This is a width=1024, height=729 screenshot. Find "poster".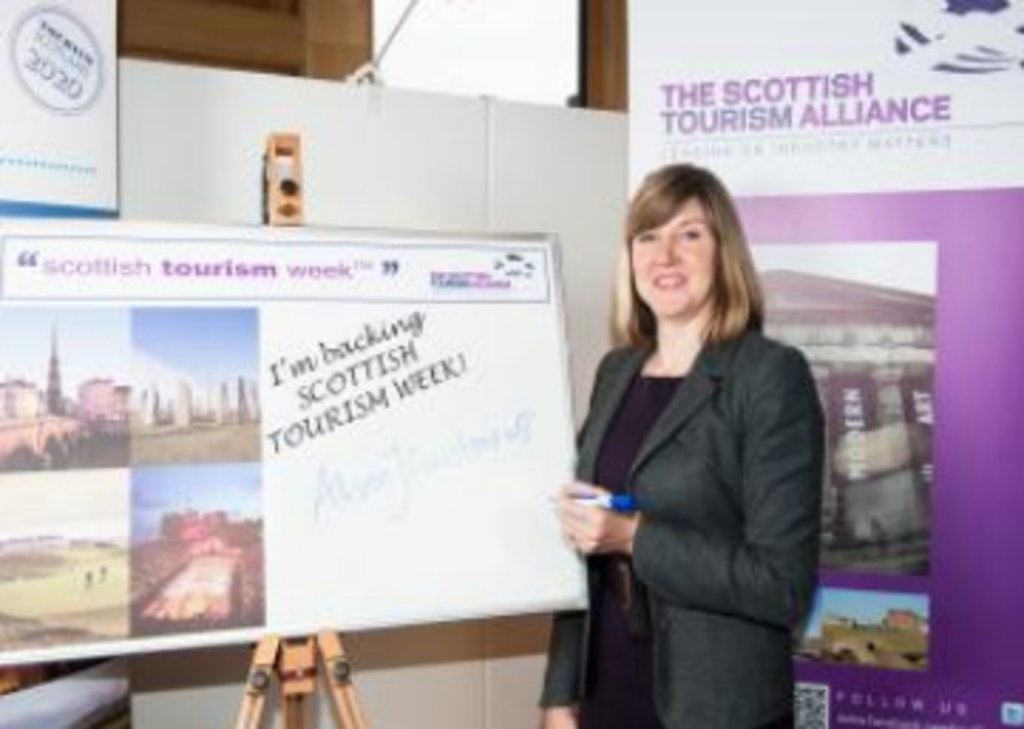
Bounding box: 0, 0, 116, 221.
